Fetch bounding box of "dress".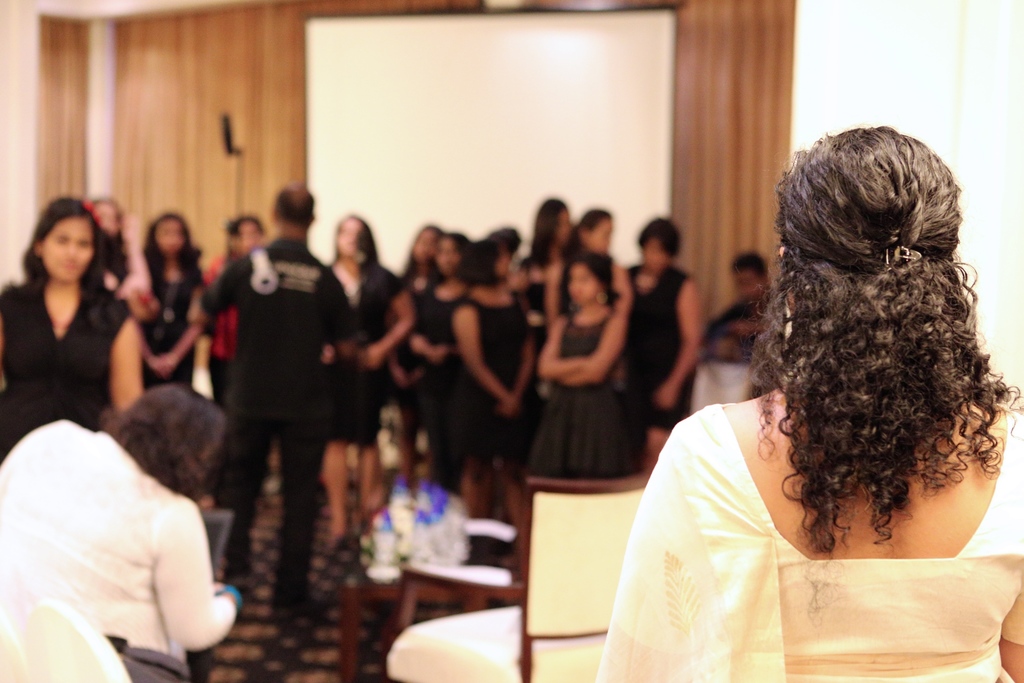
Bbox: (309, 261, 402, 445).
